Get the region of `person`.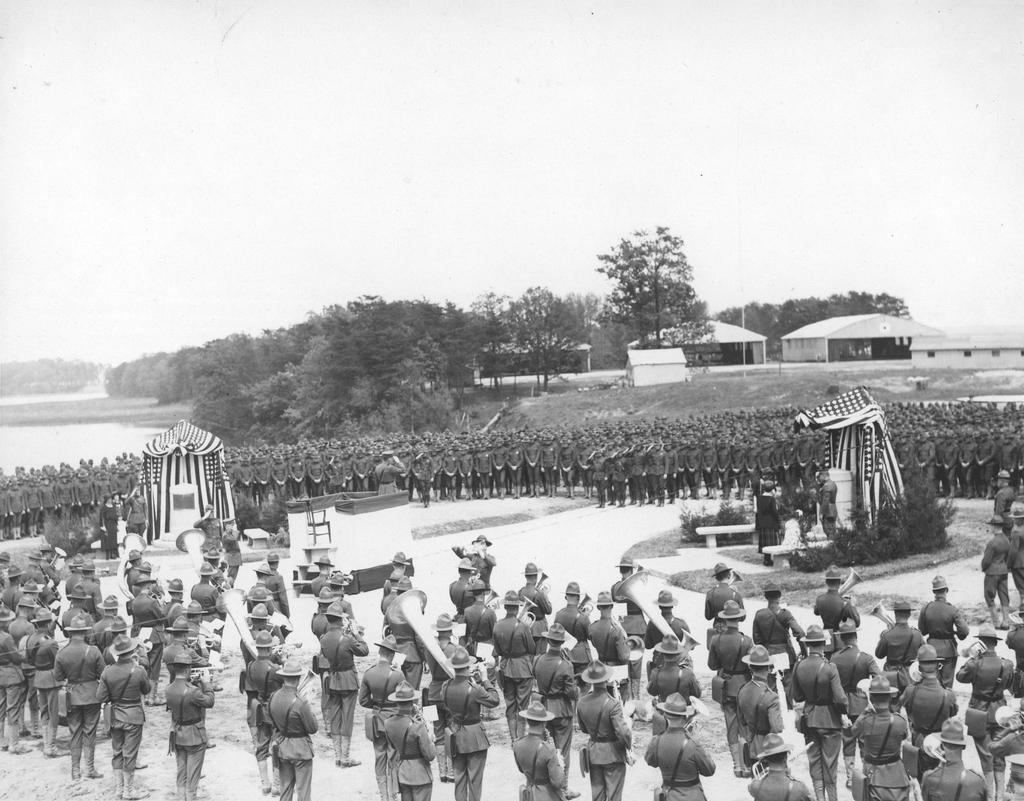
419, 616, 463, 784.
